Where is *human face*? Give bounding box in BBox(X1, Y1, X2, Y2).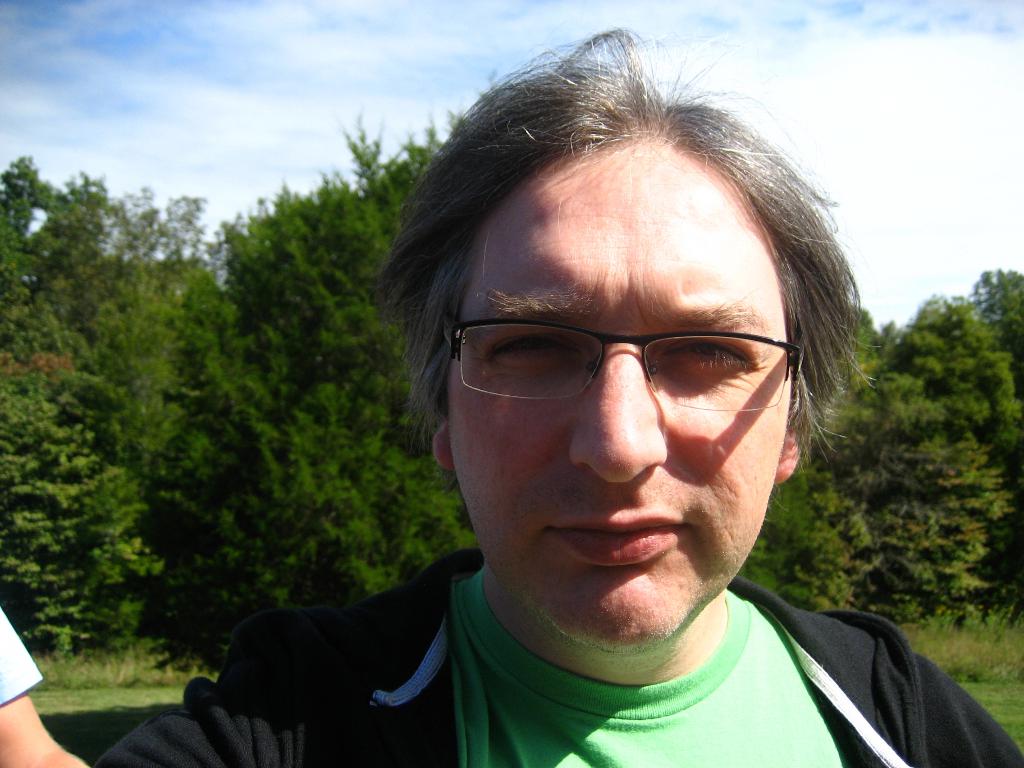
BBox(456, 141, 784, 644).
